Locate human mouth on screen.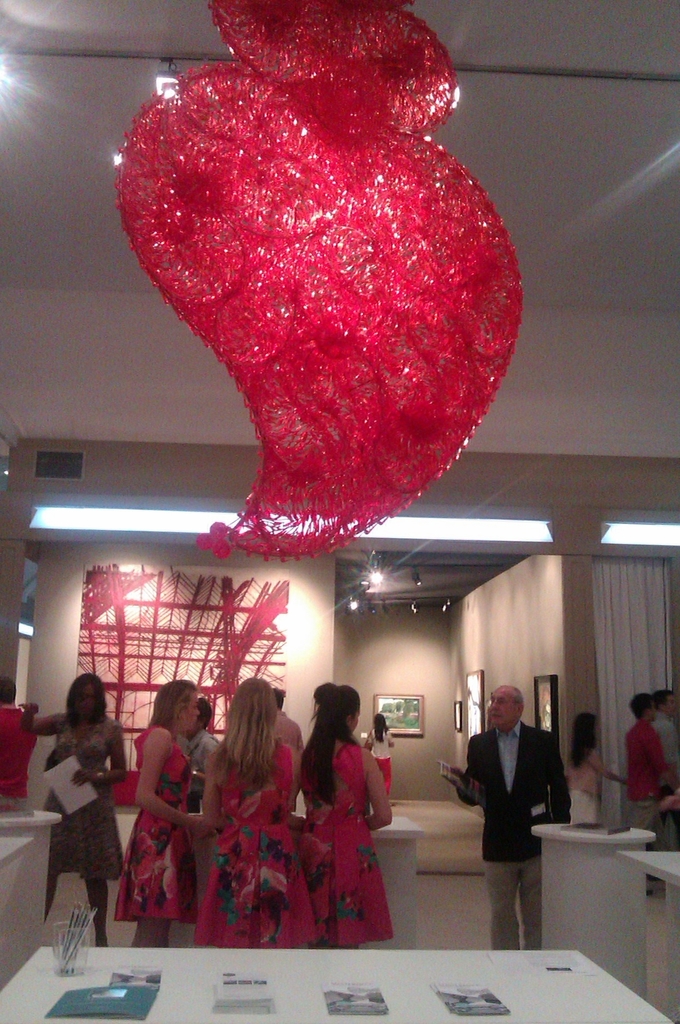
On screen at region(491, 713, 501, 718).
